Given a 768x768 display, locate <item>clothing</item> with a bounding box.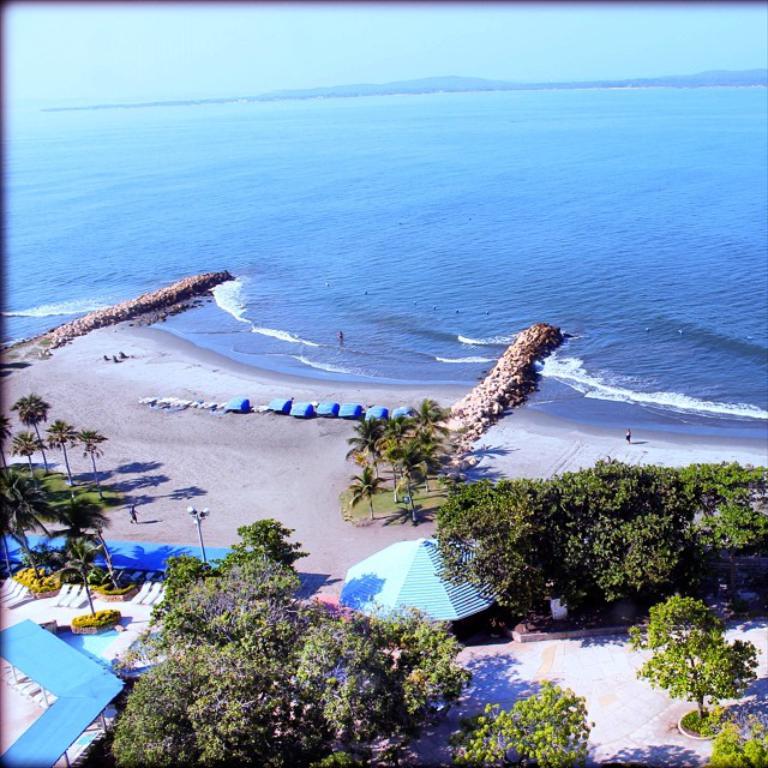
Located: x1=622 y1=437 x2=635 y2=444.
